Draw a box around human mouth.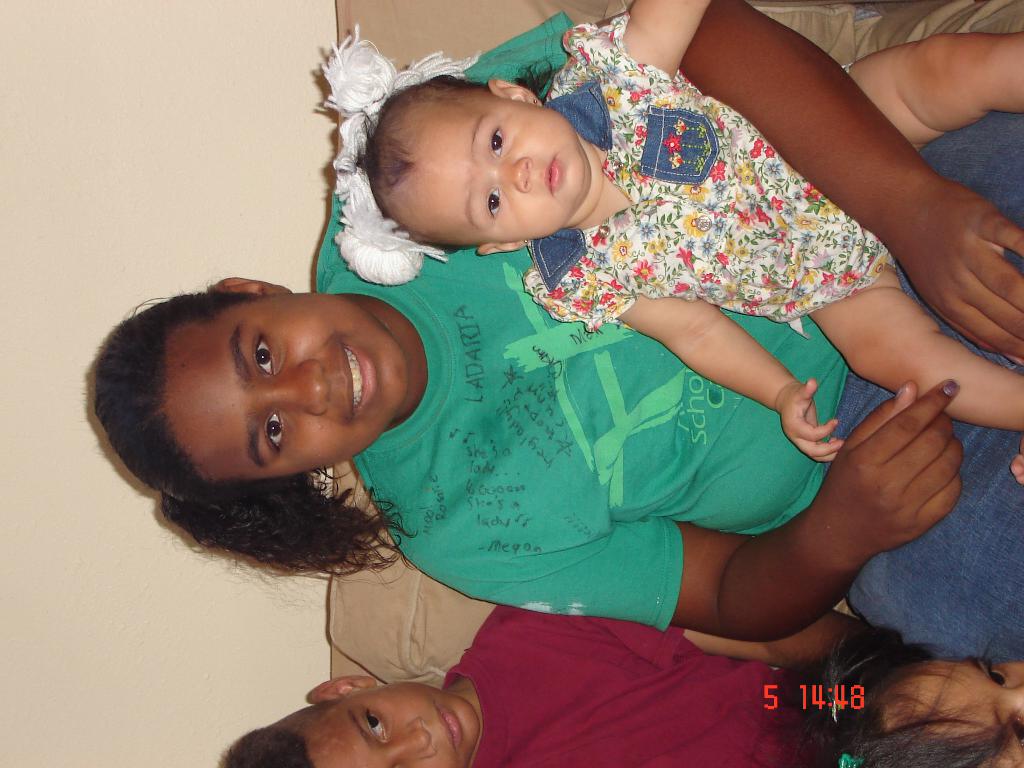
(left=435, top=703, right=465, bottom=755).
